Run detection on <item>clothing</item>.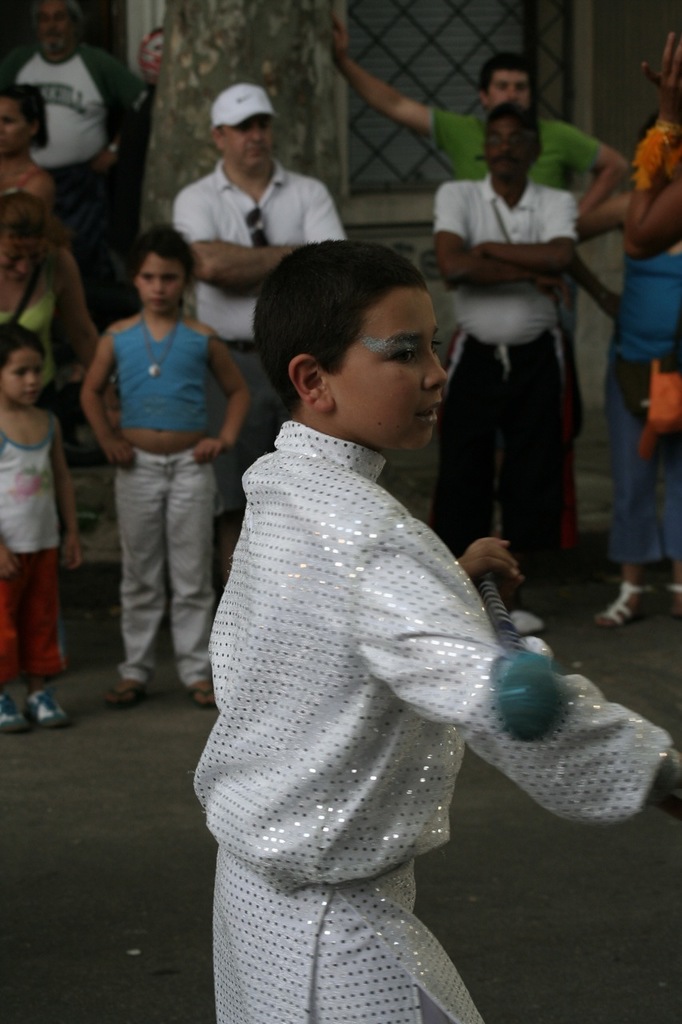
Result: (left=432, top=179, right=580, bottom=602).
